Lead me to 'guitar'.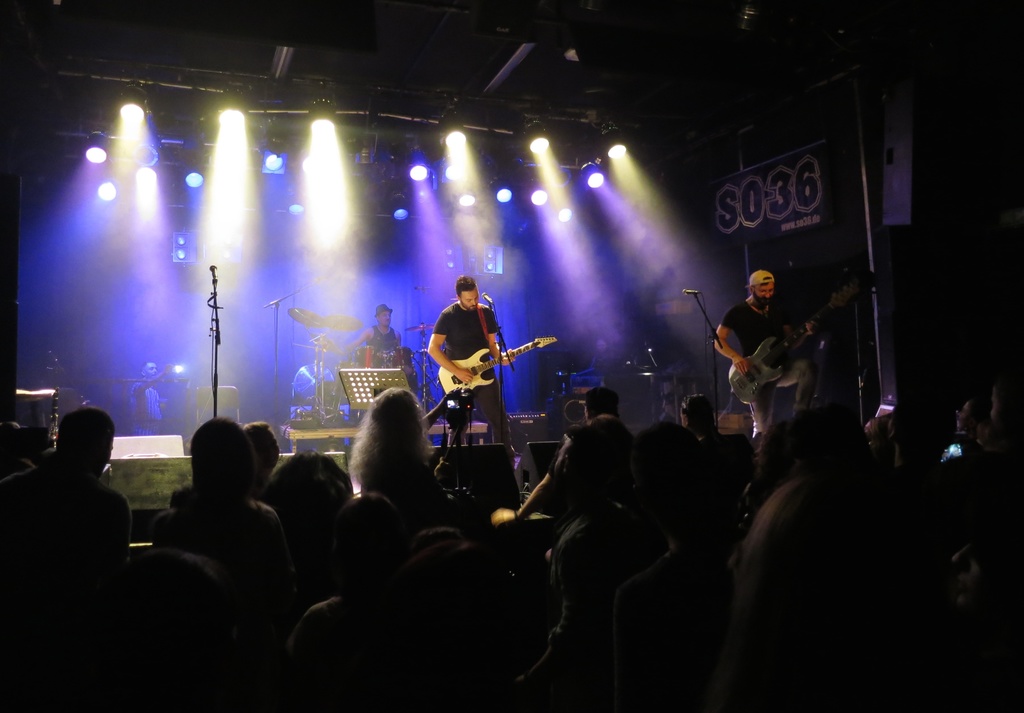
Lead to [x1=412, y1=328, x2=538, y2=397].
